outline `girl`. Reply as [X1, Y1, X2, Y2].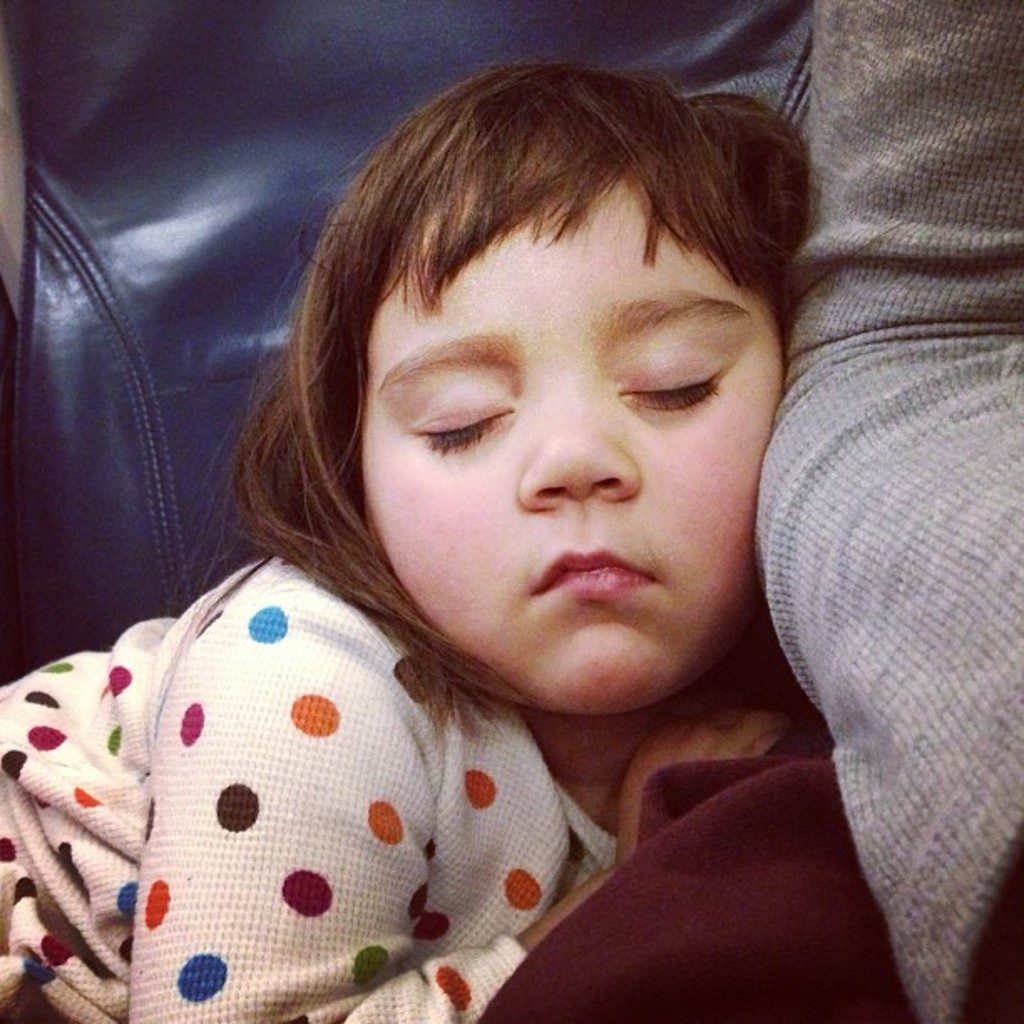
[0, 54, 805, 1022].
